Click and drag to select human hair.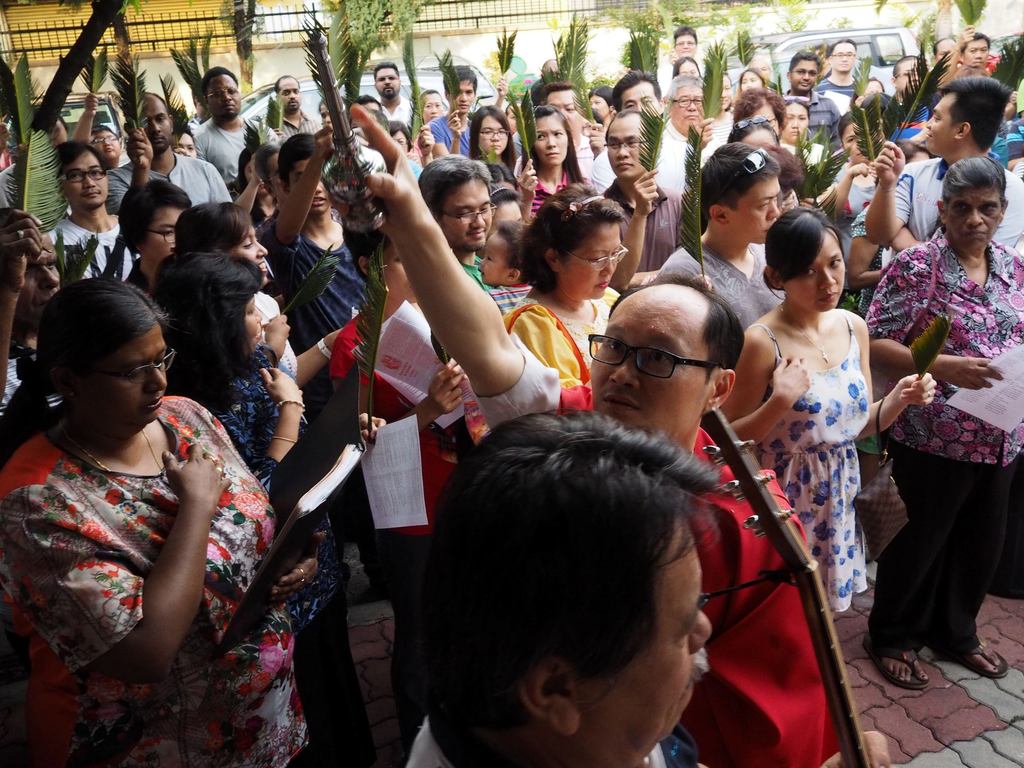
Selection: <region>829, 35, 860, 52</region>.
